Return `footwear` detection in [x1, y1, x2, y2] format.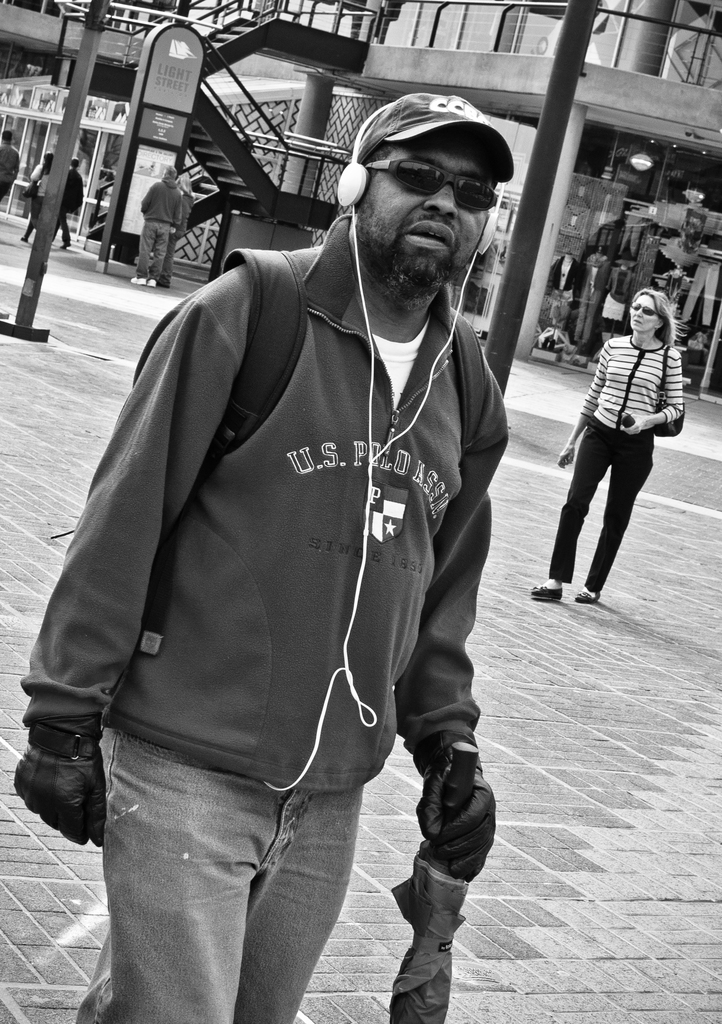
[578, 588, 604, 600].
